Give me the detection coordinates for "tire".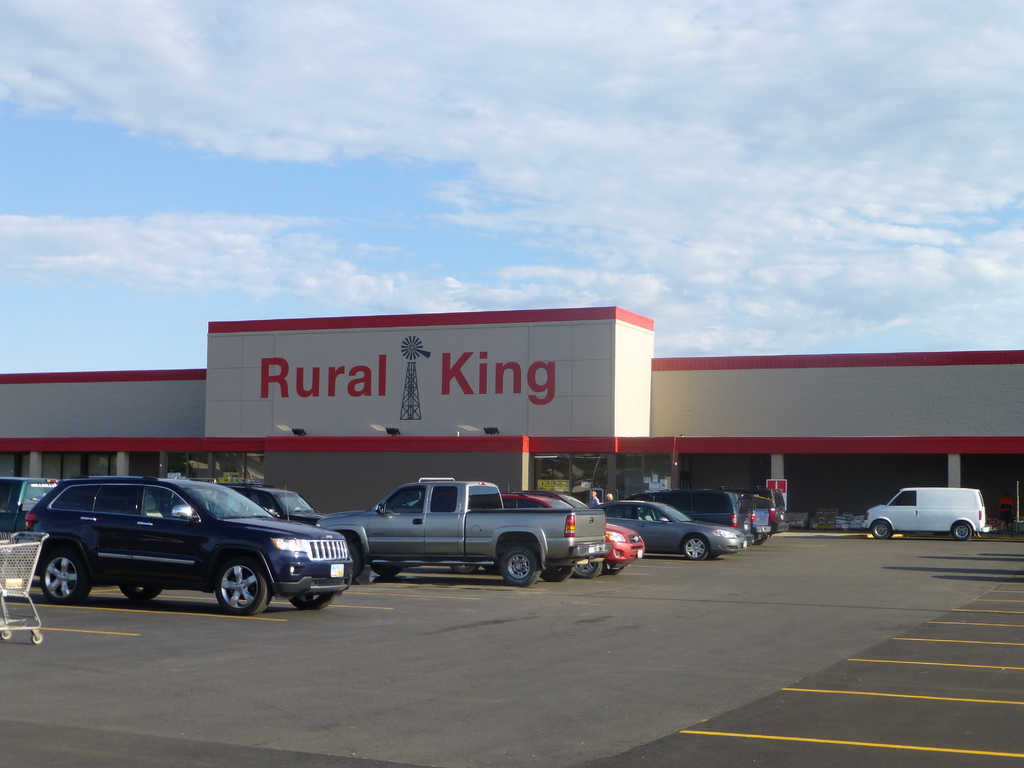
541 563 575 582.
